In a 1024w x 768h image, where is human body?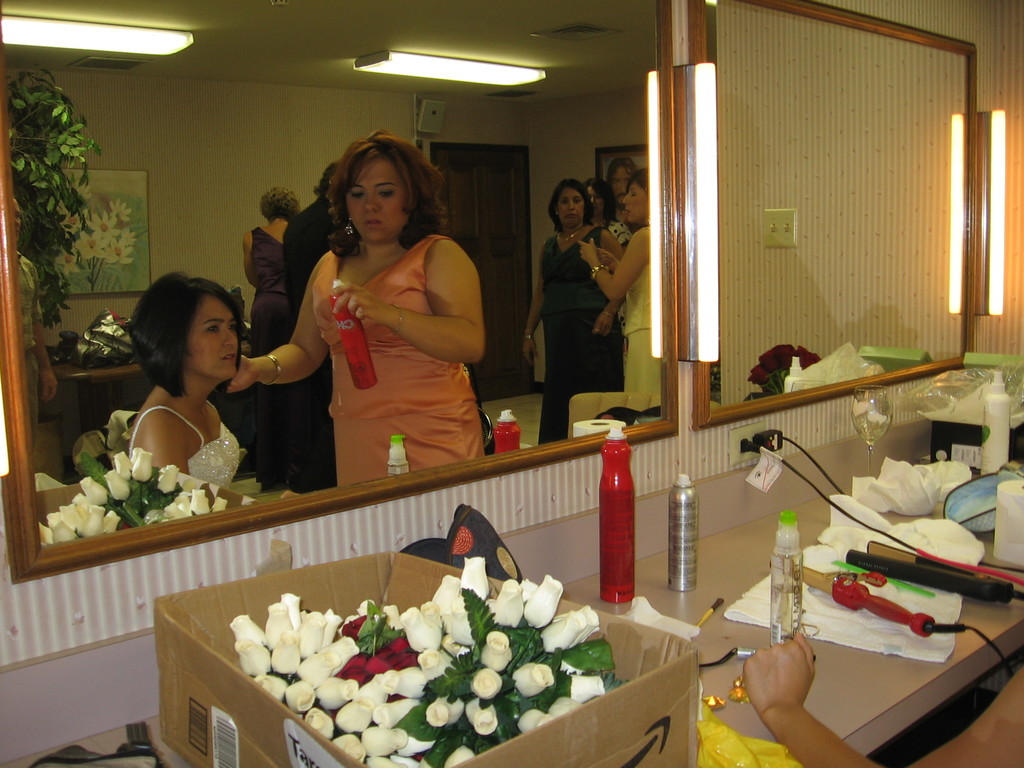
282,163,340,486.
